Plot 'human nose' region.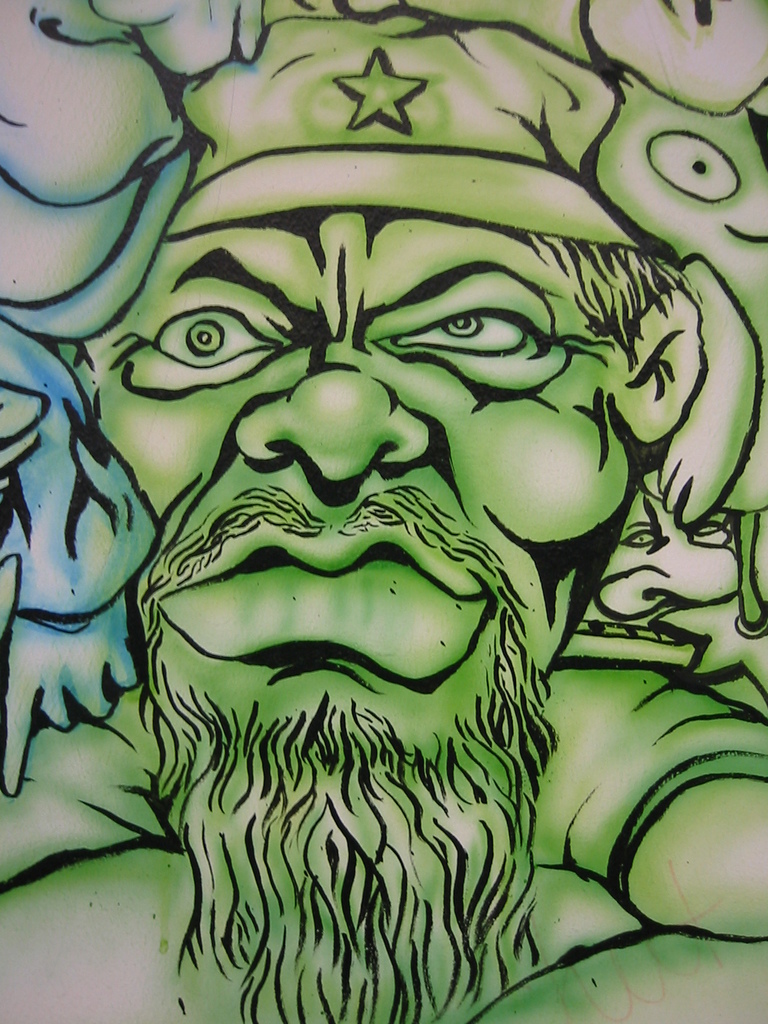
Plotted at crop(234, 330, 436, 491).
